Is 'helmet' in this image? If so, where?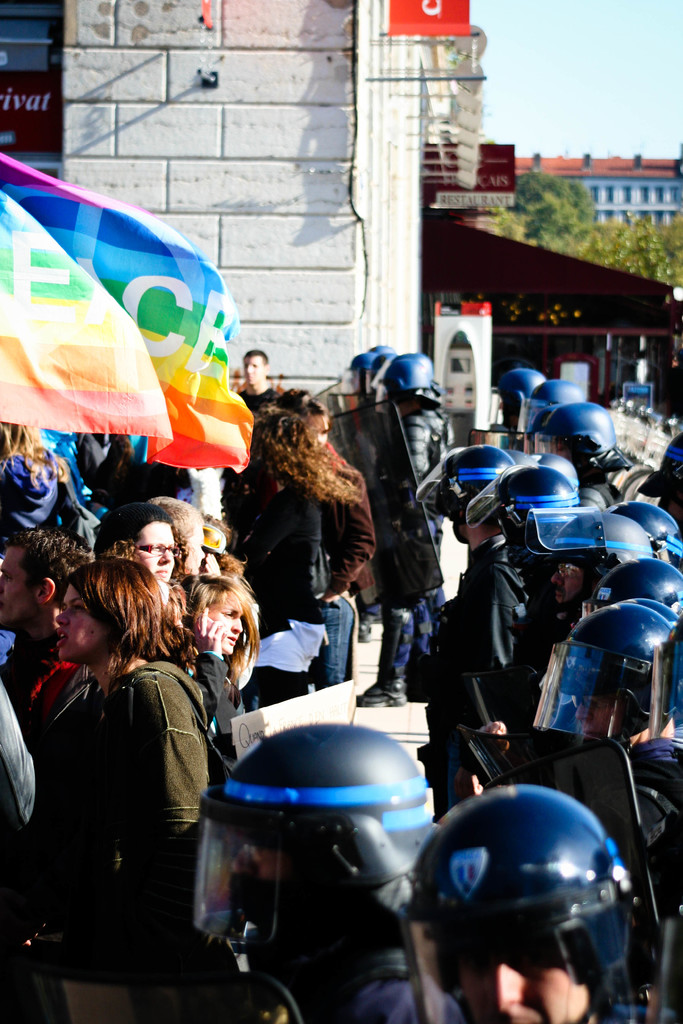
Yes, at select_region(528, 603, 682, 743).
